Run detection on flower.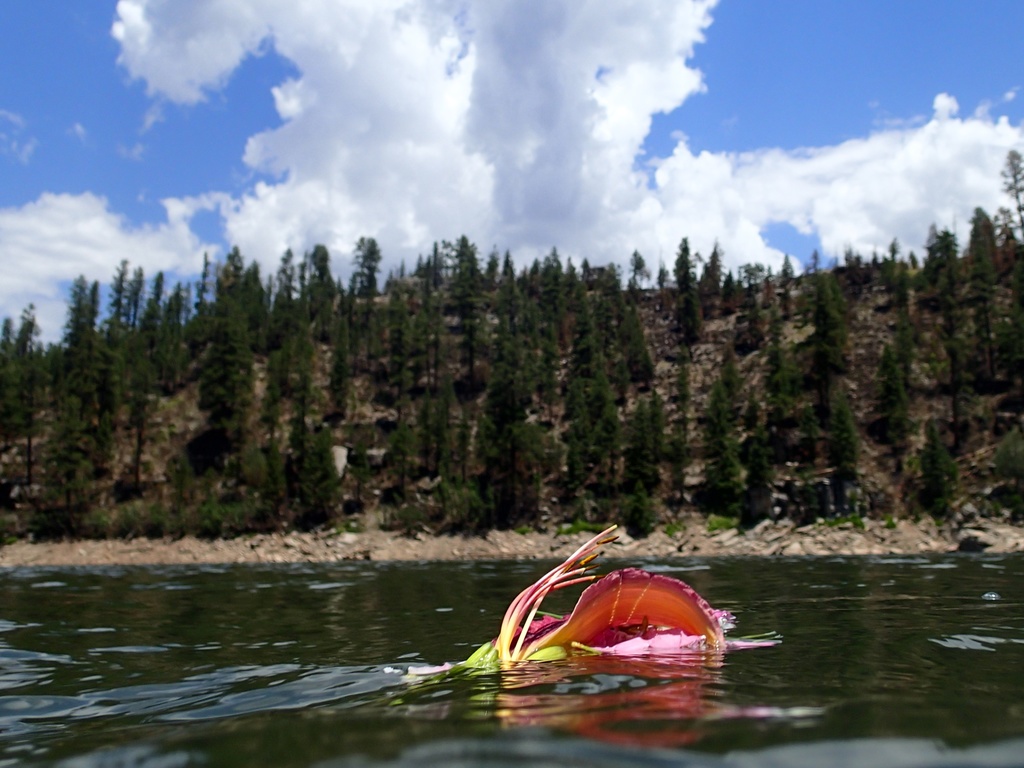
Result: box=[458, 562, 771, 665].
